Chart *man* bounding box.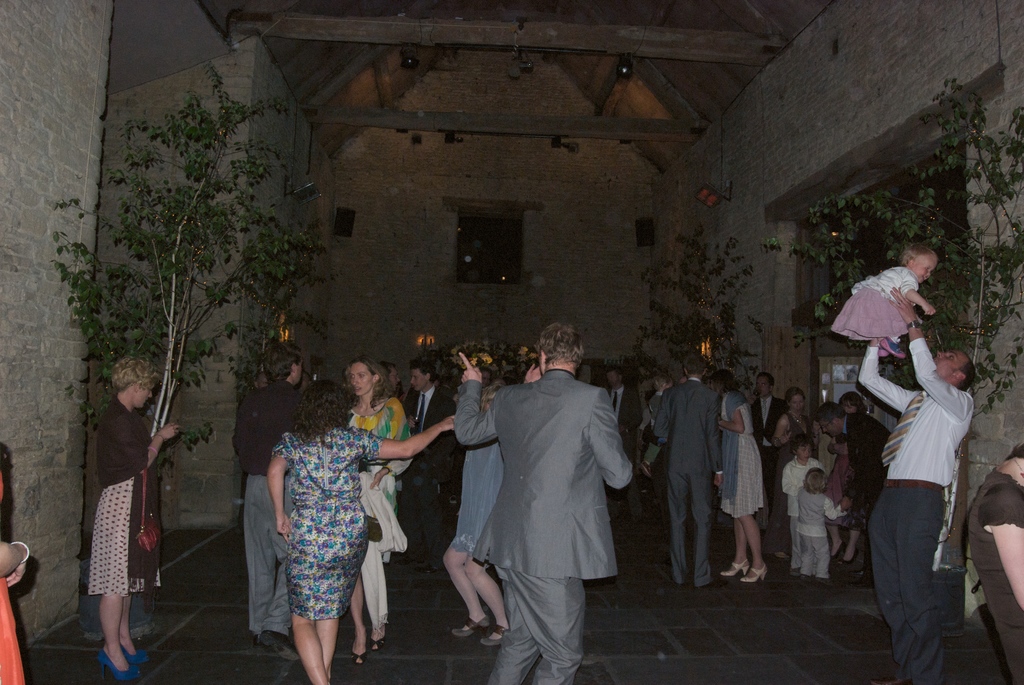
Charted: bbox=[749, 372, 790, 514].
